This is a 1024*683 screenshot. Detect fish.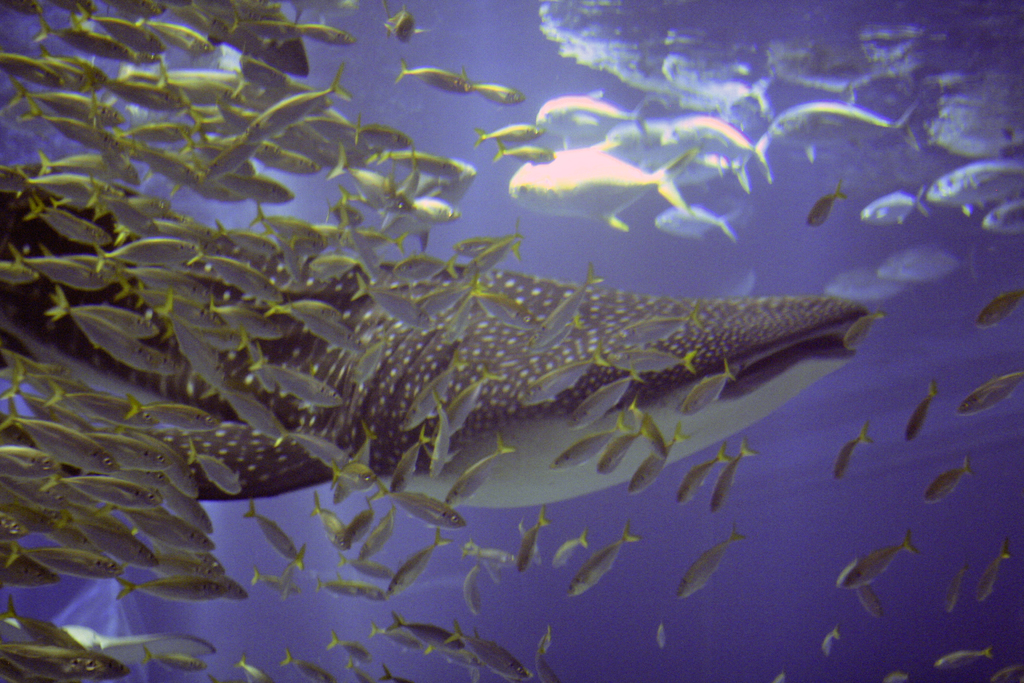
left=836, top=537, right=915, bottom=592.
